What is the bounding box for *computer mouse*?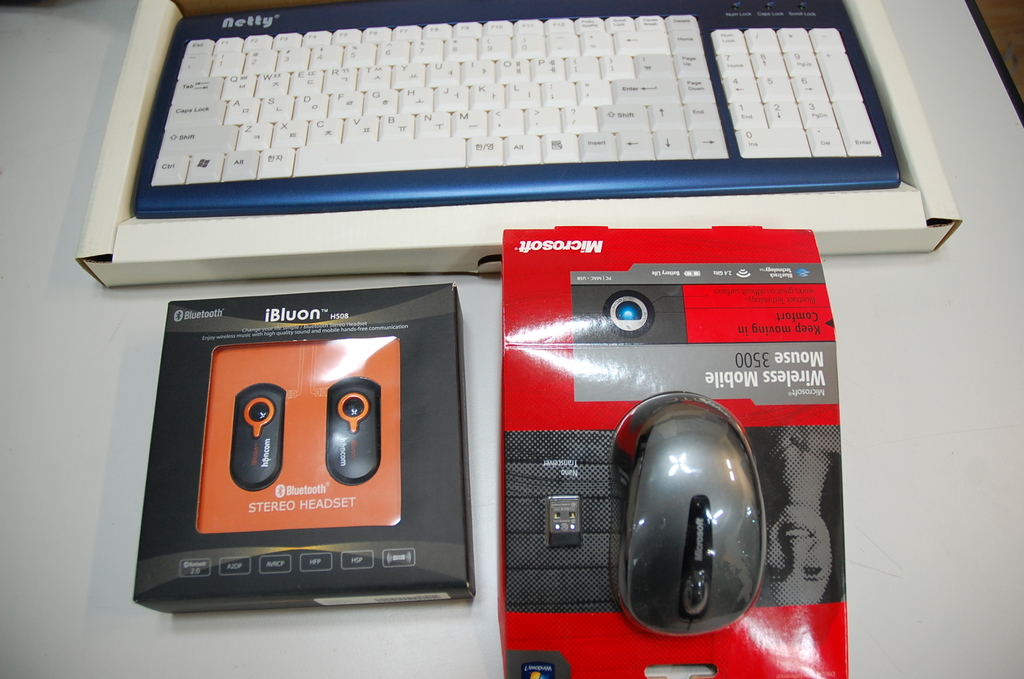
609:389:769:637.
